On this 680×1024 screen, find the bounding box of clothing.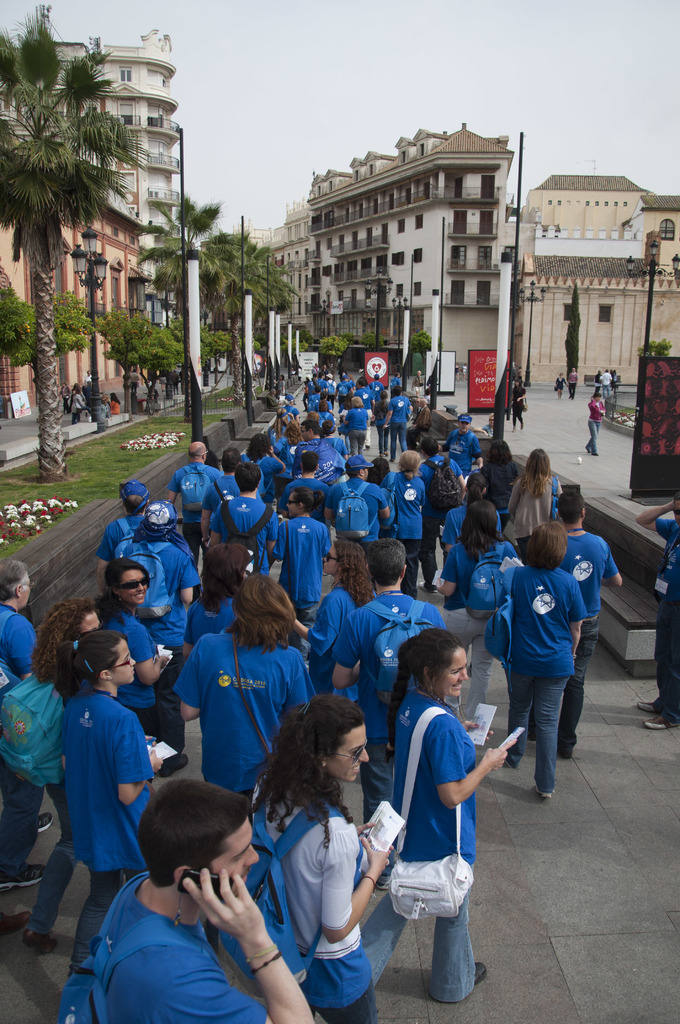
Bounding box: [307,582,362,692].
